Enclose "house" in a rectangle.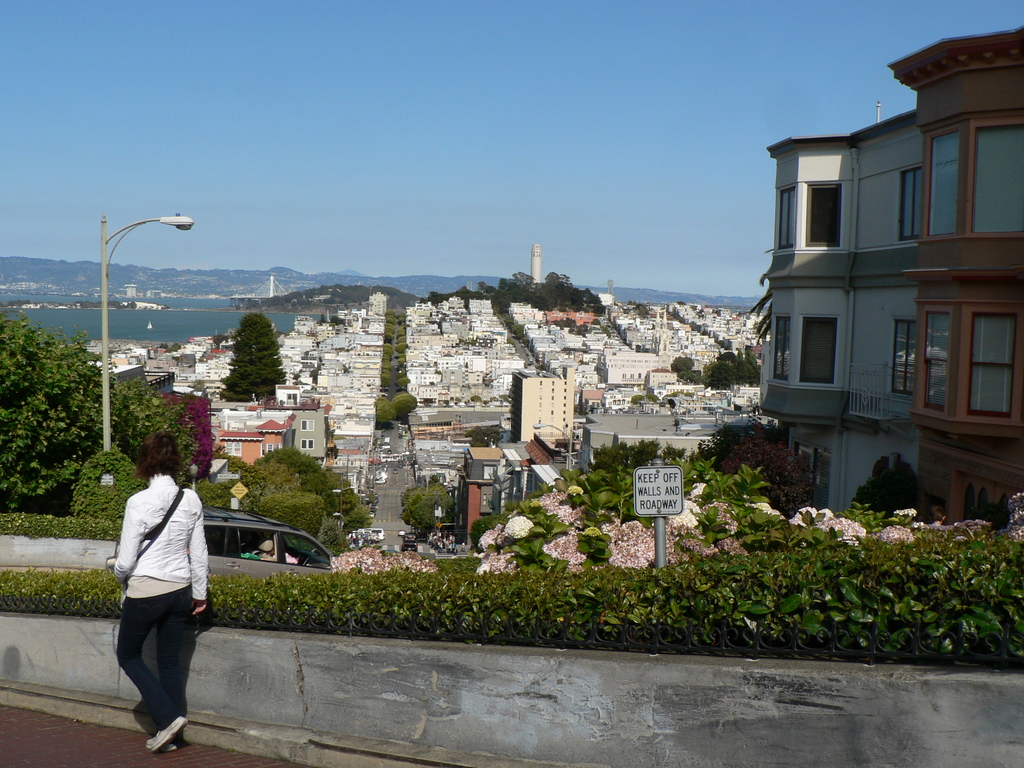
bbox(451, 448, 573, 557).
